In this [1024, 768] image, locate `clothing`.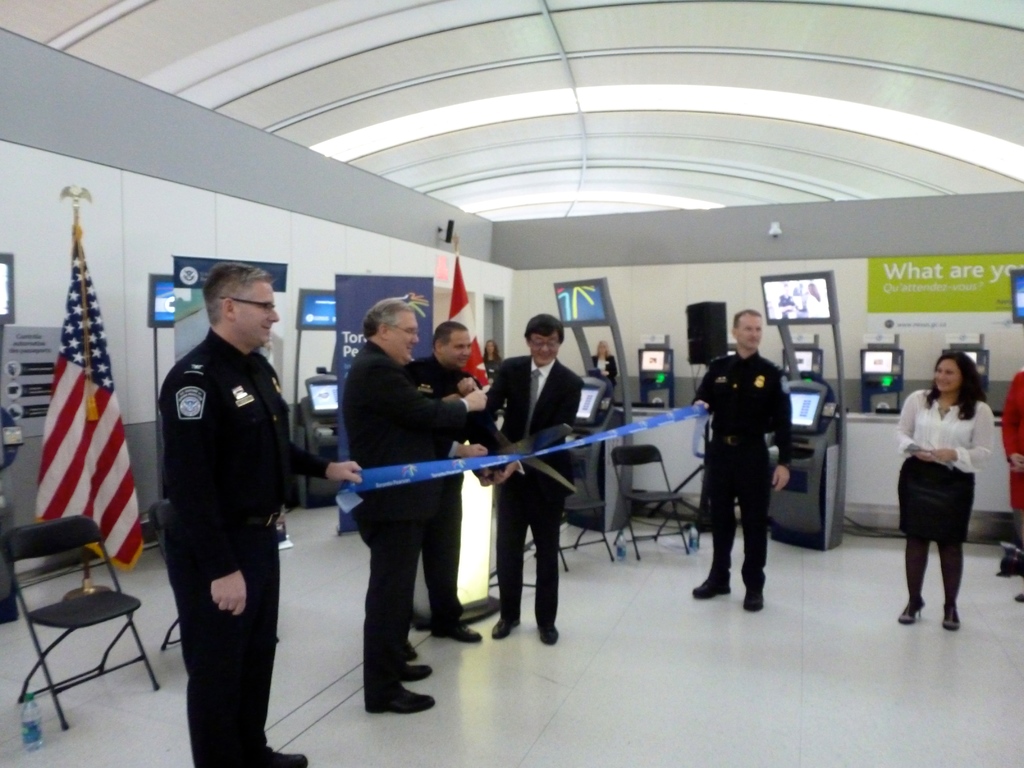
Bounding box: {"x1": 403, "y1": 351, "x2": 506, "y2": 628}.
